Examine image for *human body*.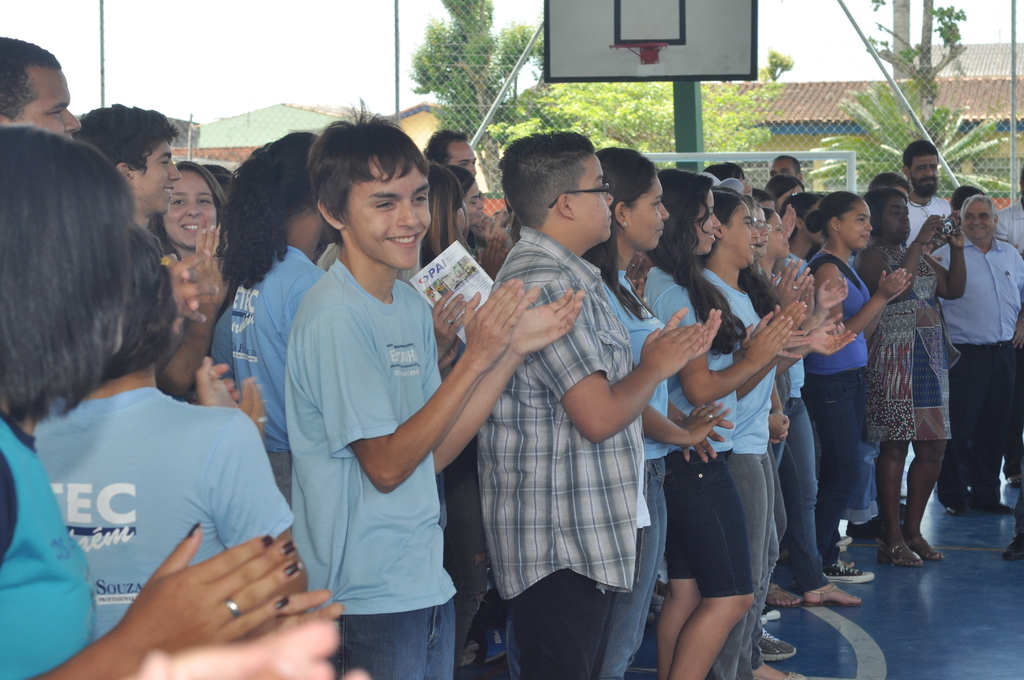
Examination result: <bbox>288, 94, 584, 679</bbox>.
